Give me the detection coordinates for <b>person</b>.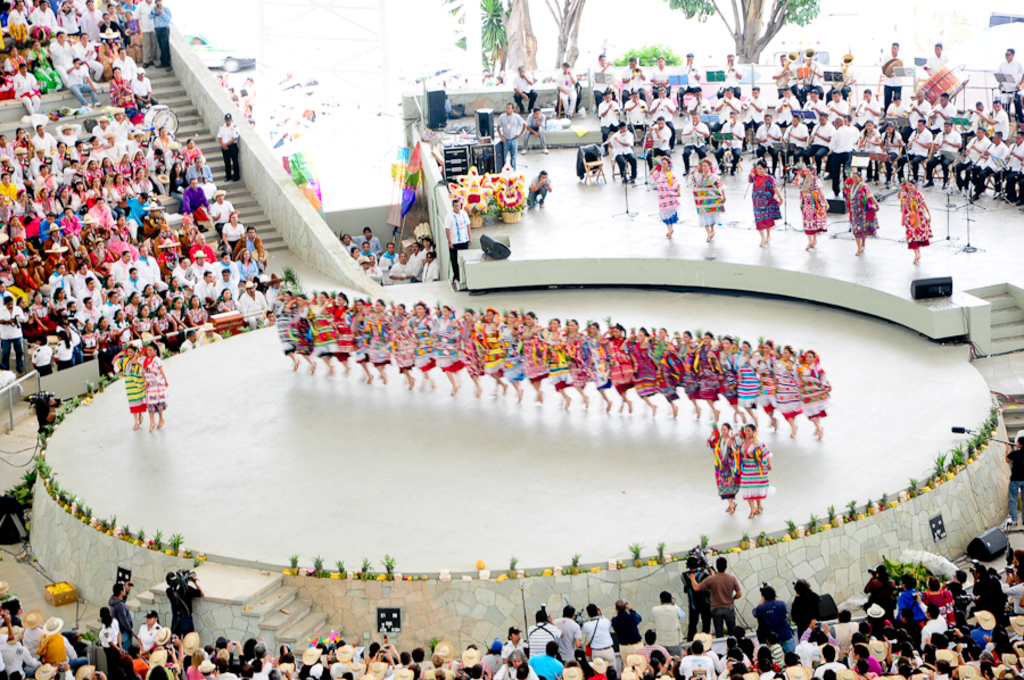
{"left": 441, "top": 198, "right": 472, "bottom": 284}.
